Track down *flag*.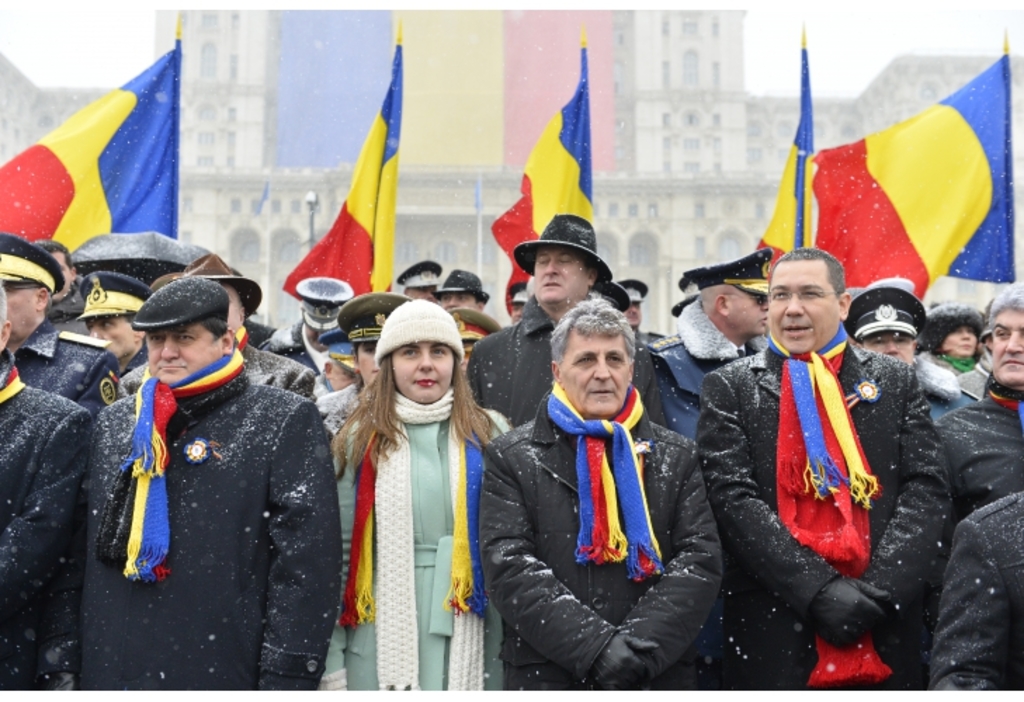
Tracked to box=[268, 42, 407, 312].
